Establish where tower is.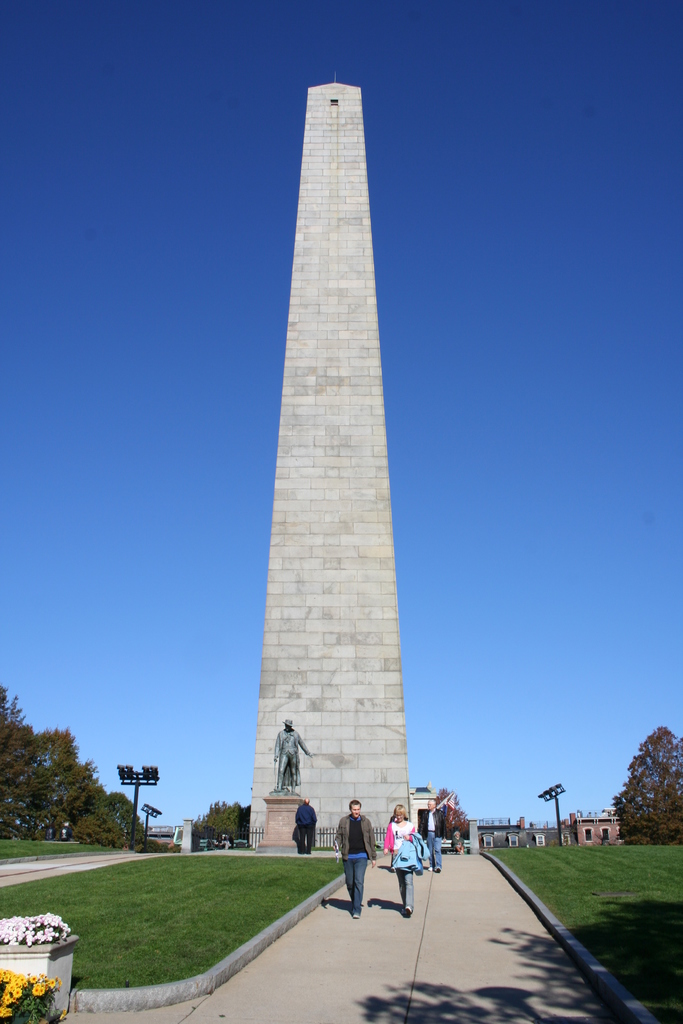
Established at <box>261,725,303,848</box>.
